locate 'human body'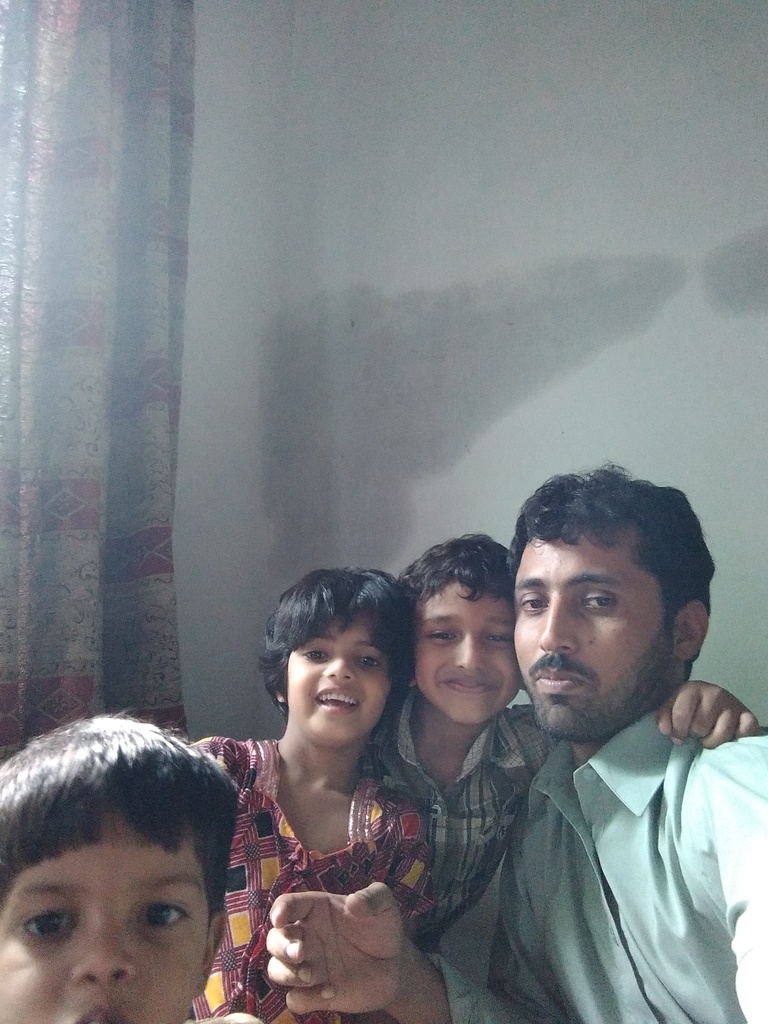
detection(4, 717, 245, 1023)
